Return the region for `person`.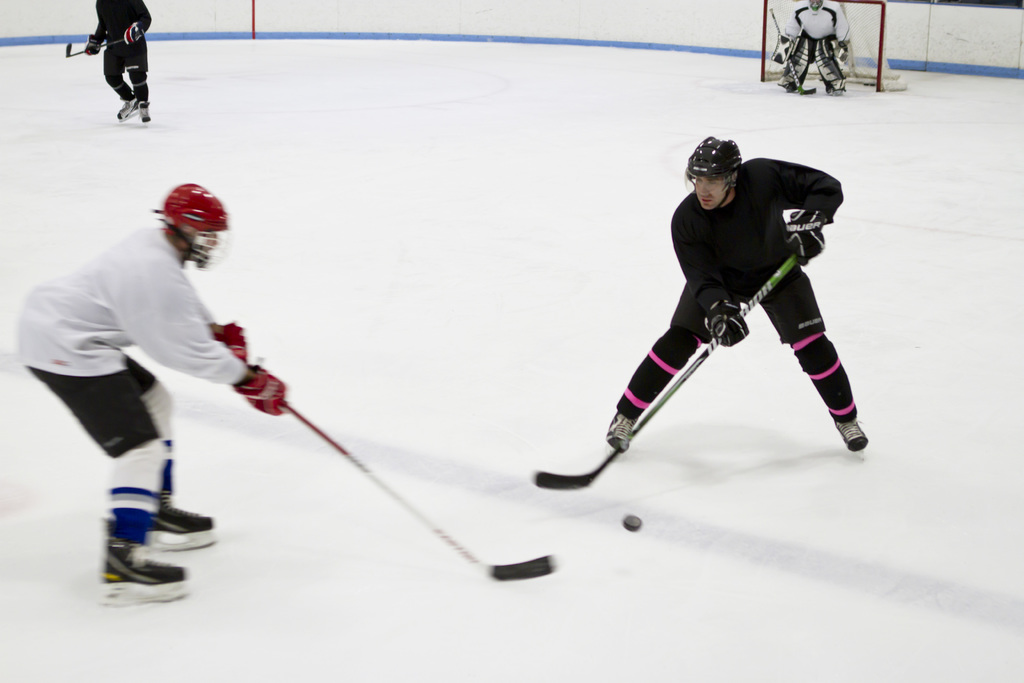
[28, 179, 296, 608].
